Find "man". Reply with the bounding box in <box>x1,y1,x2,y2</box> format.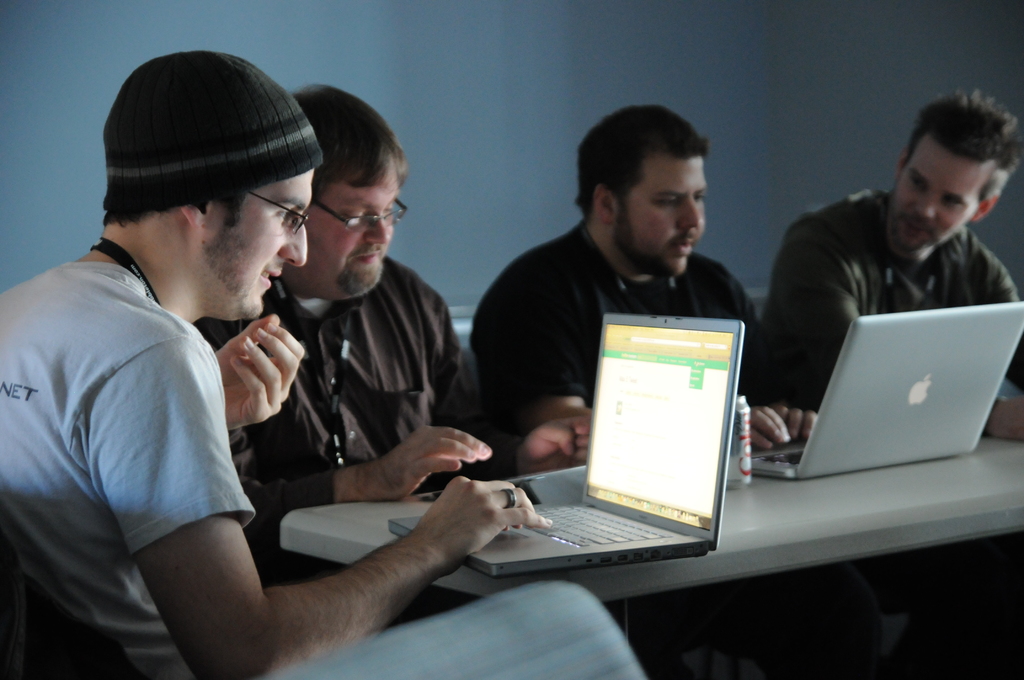
<box>783,83,1023,679</box>.
